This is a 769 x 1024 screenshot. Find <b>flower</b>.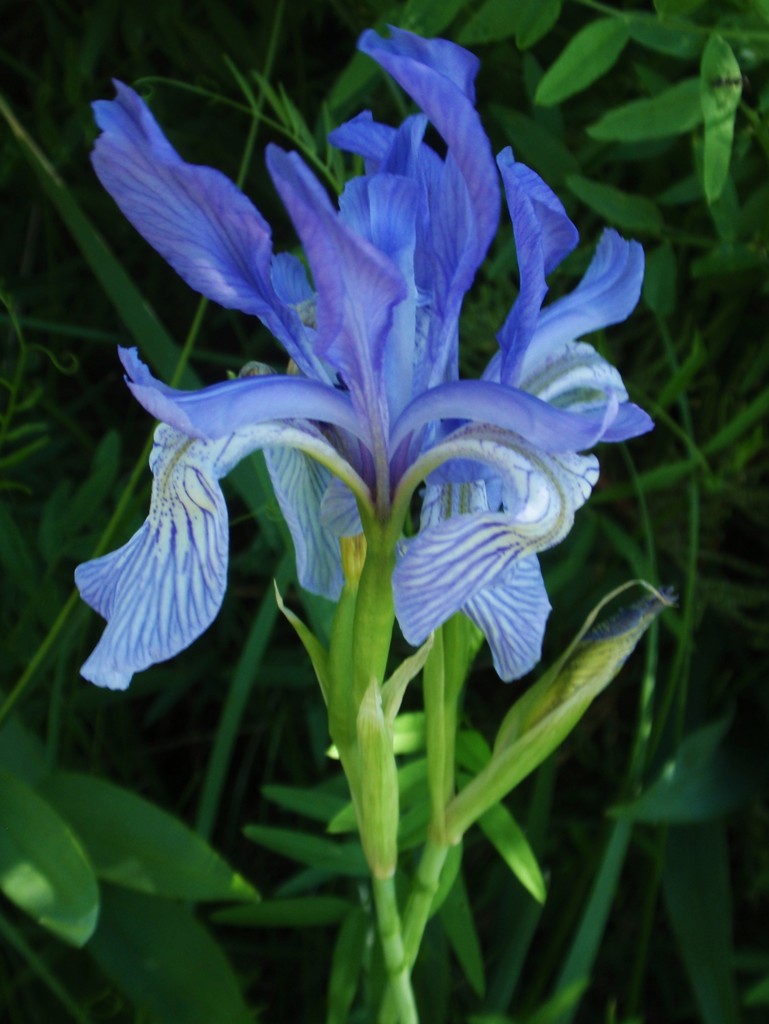
Bounding box: detection(90, 29, 676, 688).
